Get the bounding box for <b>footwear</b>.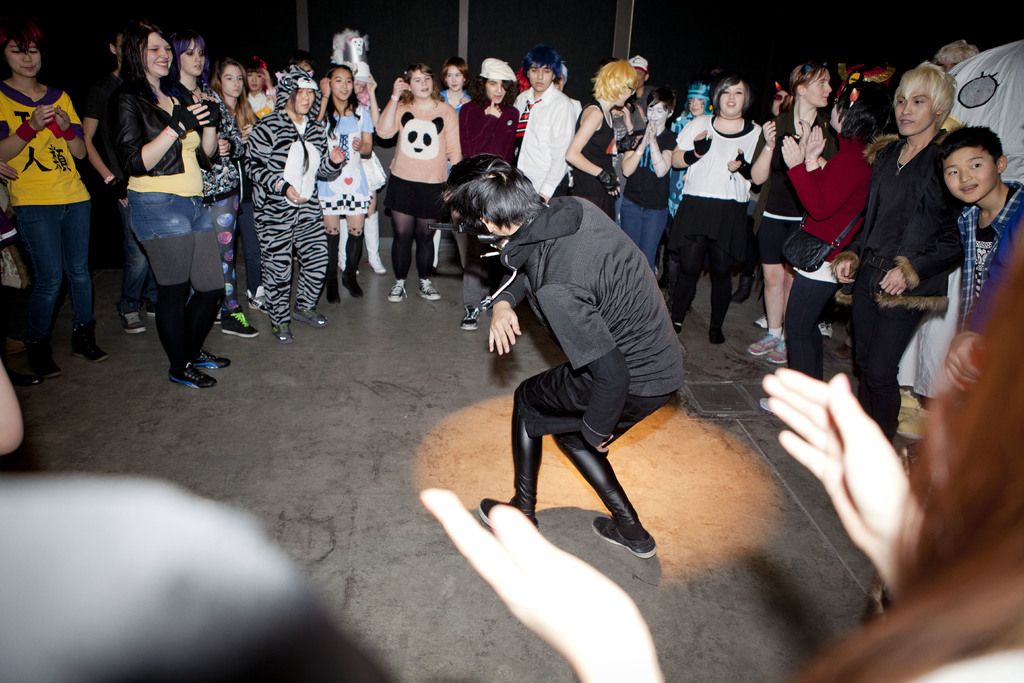
Rect(898, 407, 933, 443).
